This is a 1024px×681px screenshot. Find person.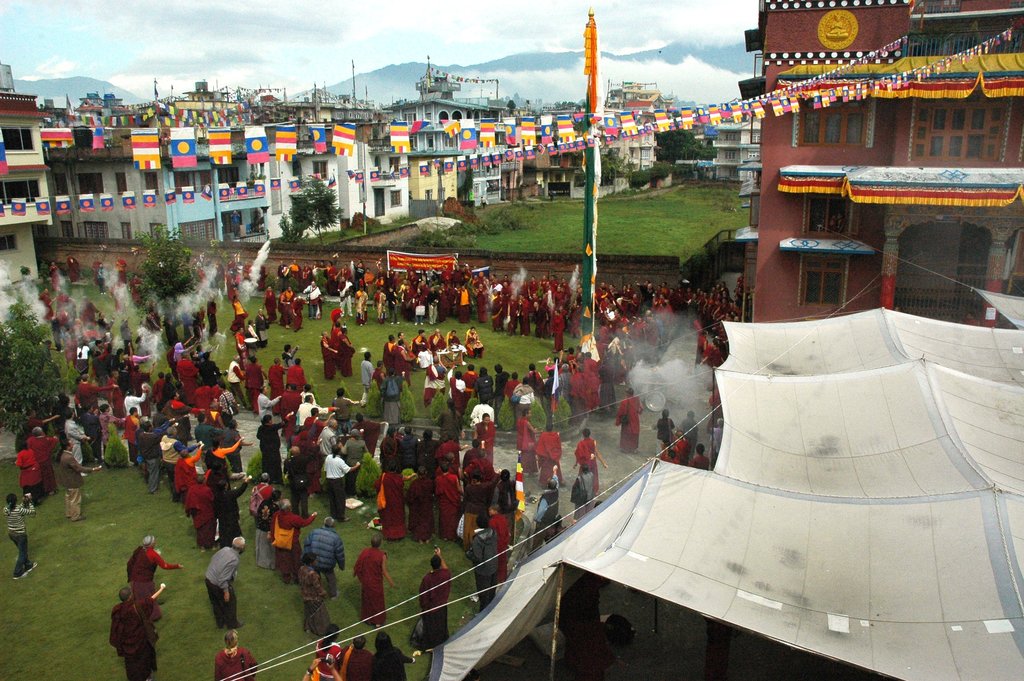
Bounding box: (x1=263, y1=486, x2=294, y2=573).
